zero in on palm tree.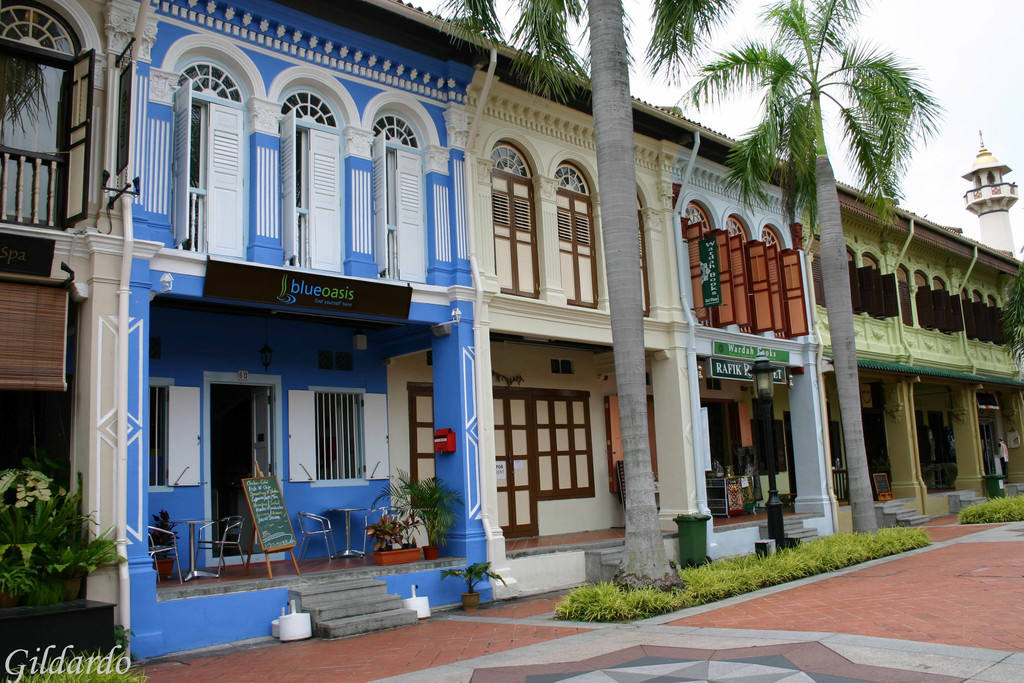
Zeroed in: rect(682, 0, 932, 532).
